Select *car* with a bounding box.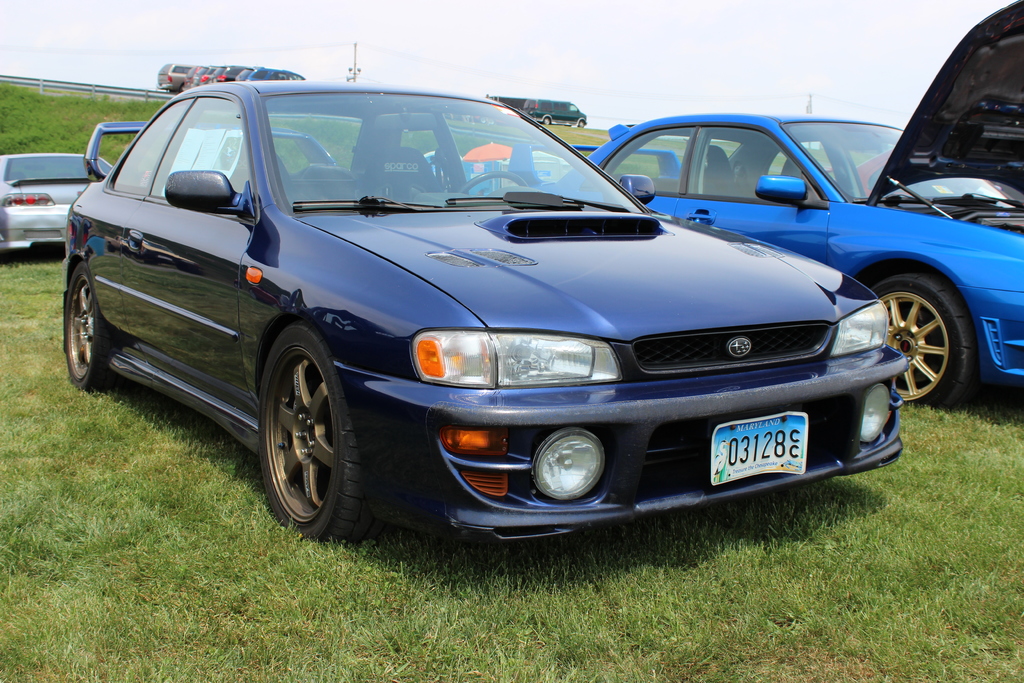
(561, 0, 1023, 412).
